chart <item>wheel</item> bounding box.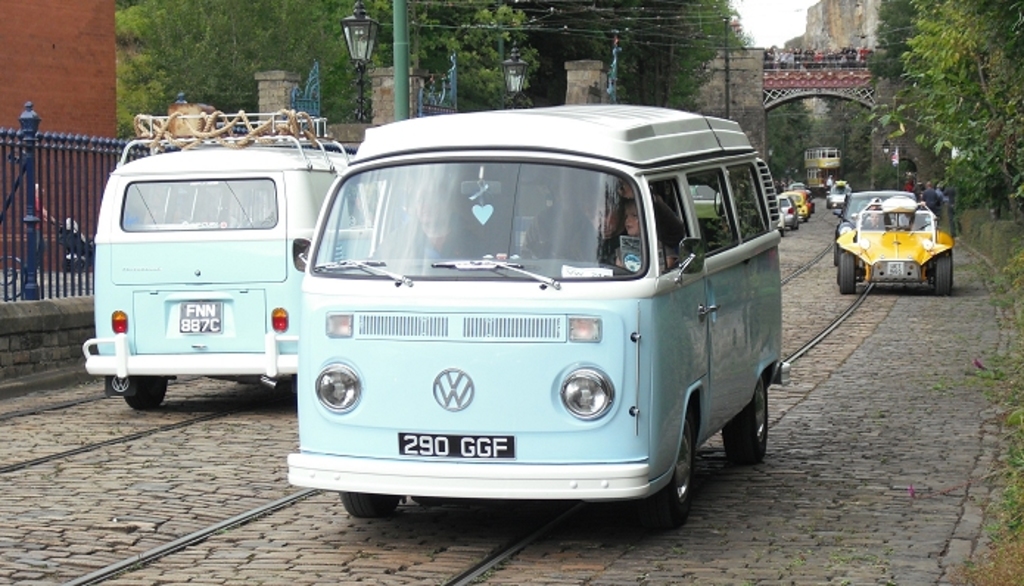
Charted: 127, 373, 169, 409.
